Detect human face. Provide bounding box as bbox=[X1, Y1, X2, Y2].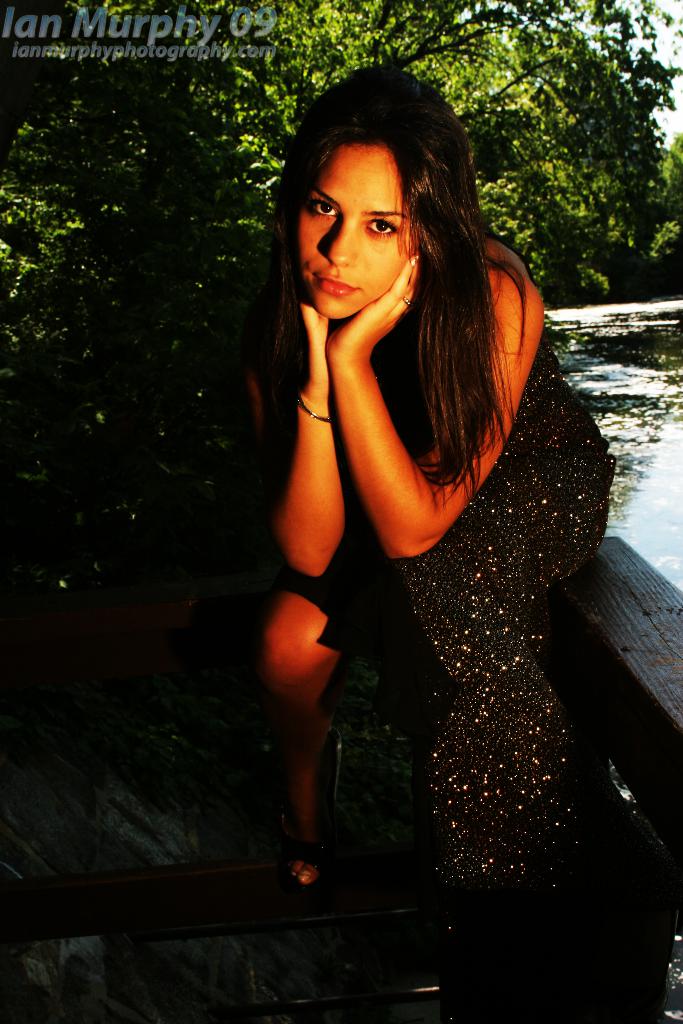
bbox=[295, 141, 416, 319].
